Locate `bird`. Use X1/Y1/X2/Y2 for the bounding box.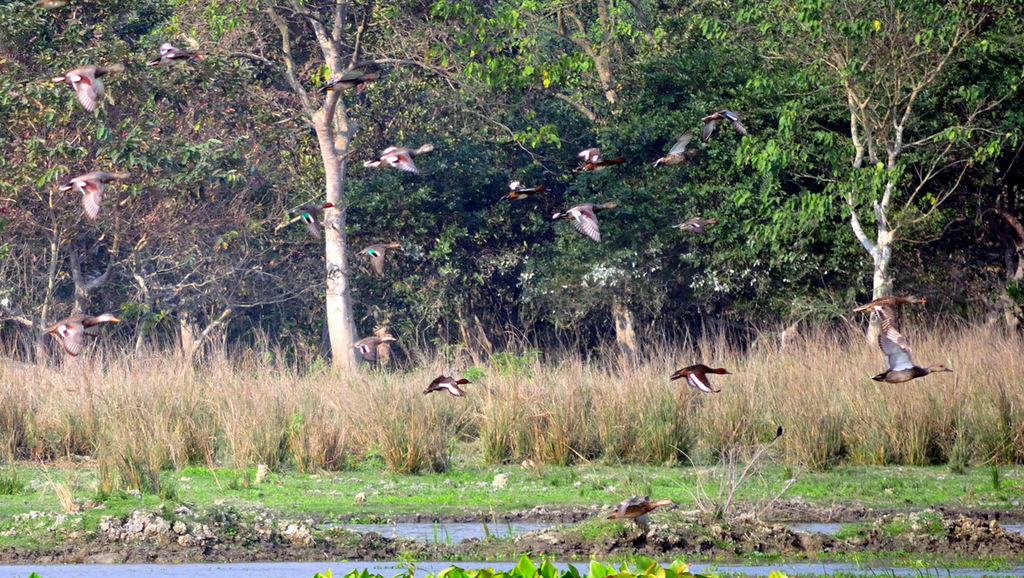
358/239/401/276.
